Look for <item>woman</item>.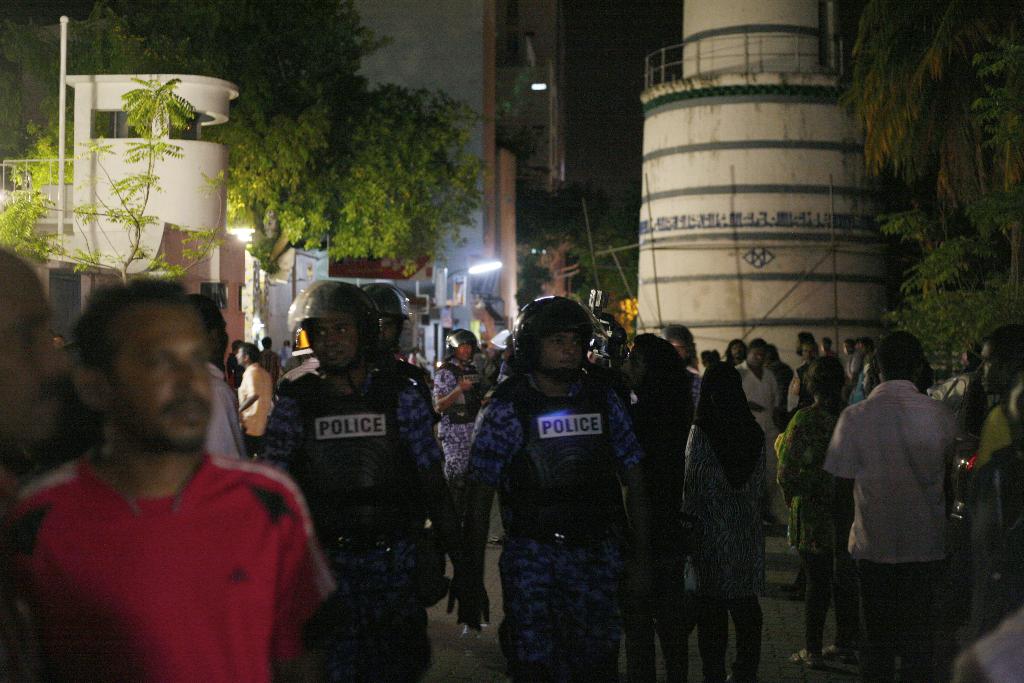
Found: <bbox>676, 357, 767, 682</bbox>.
